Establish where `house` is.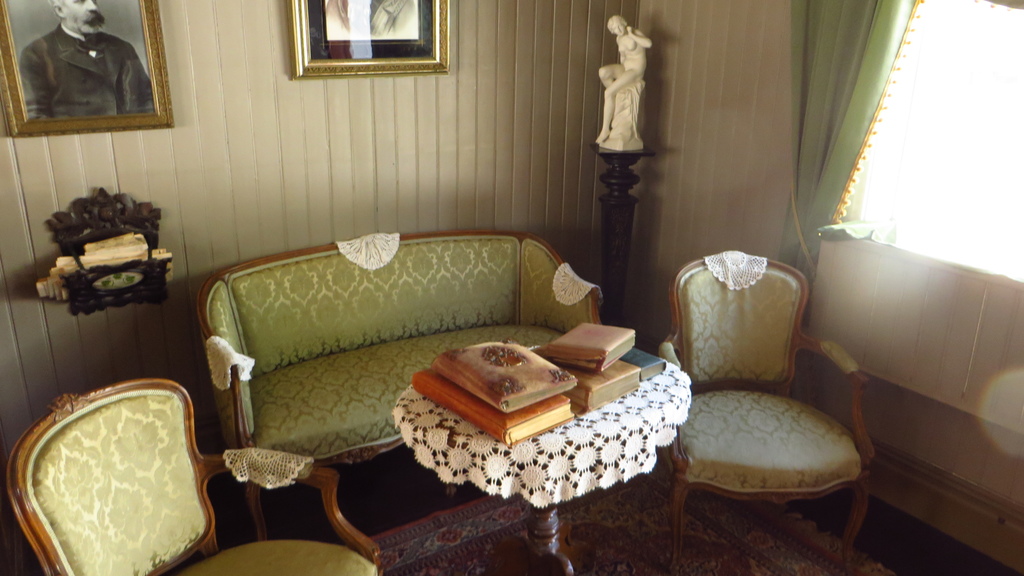
Established at pyautogui.locateOnScreen(0, 77, 963, 550).
